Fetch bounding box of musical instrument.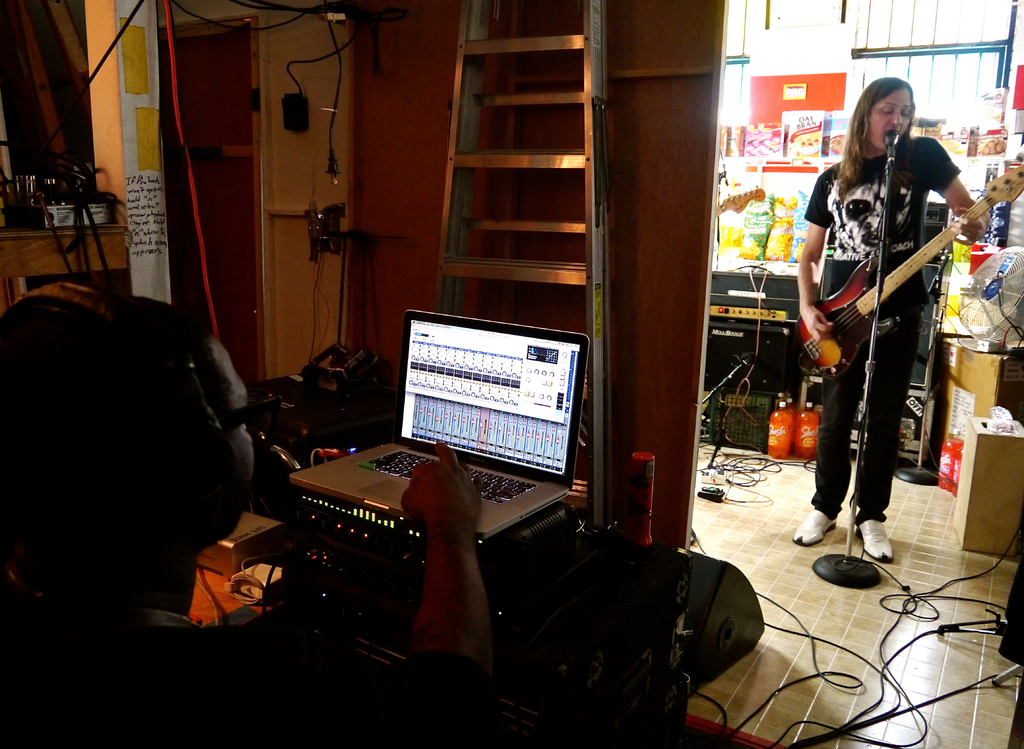
Bbox: 716 185 767 216.
